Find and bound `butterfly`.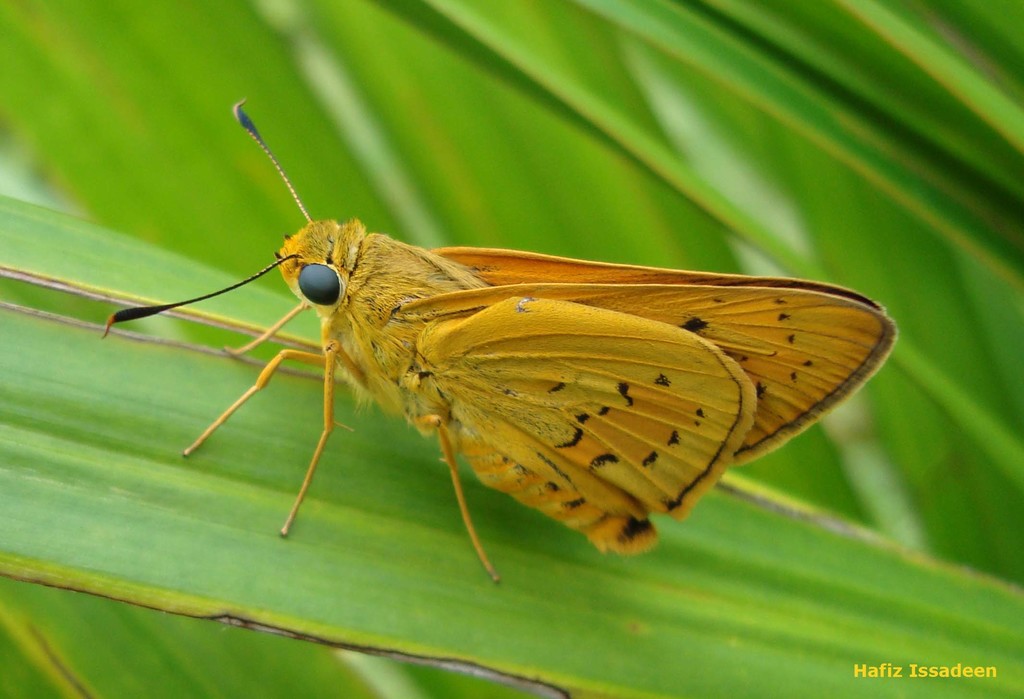
Bound: [x1=72, y1=95, x2=890, y2=596].
